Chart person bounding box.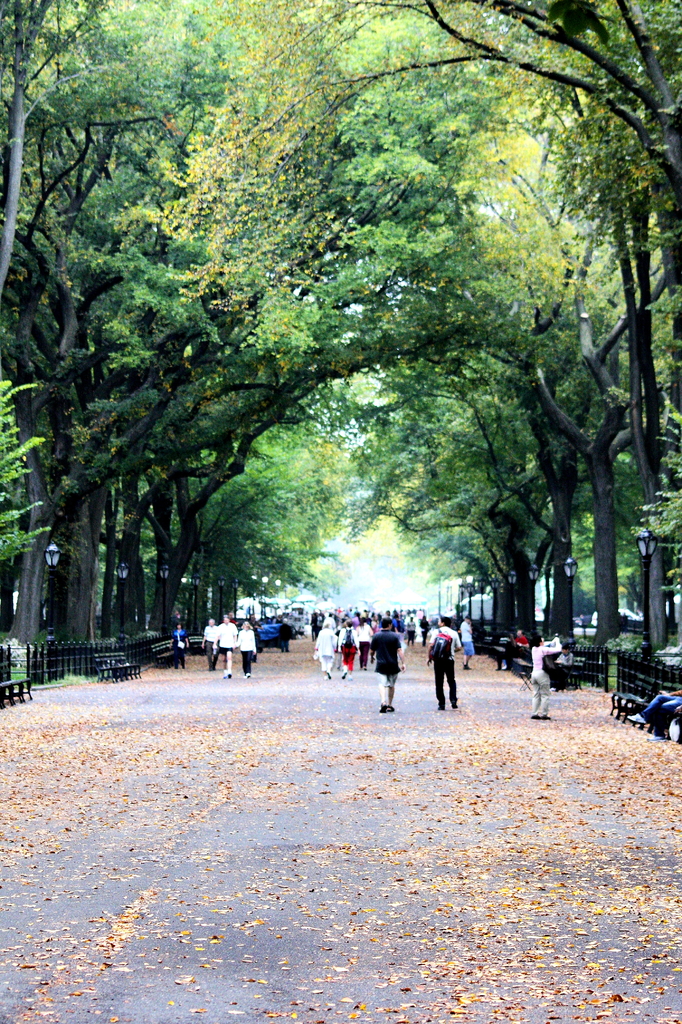
Charted: region(527, 630, 559, 721).
